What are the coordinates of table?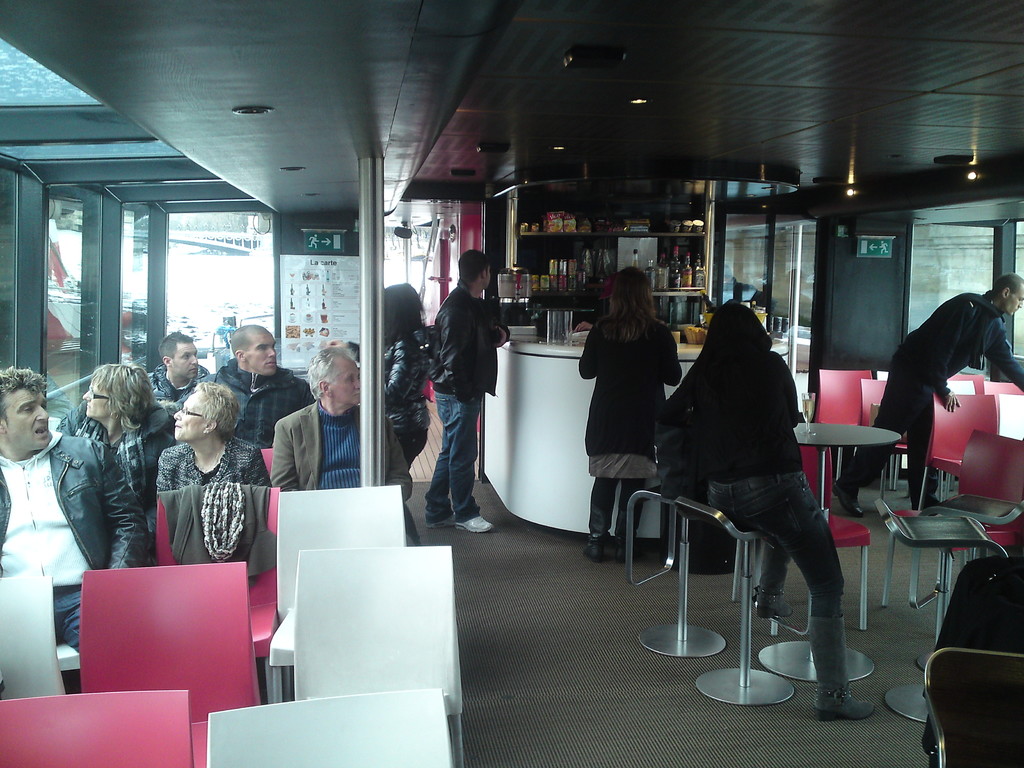
(left=788, top=417, right=897, bottom=681).
